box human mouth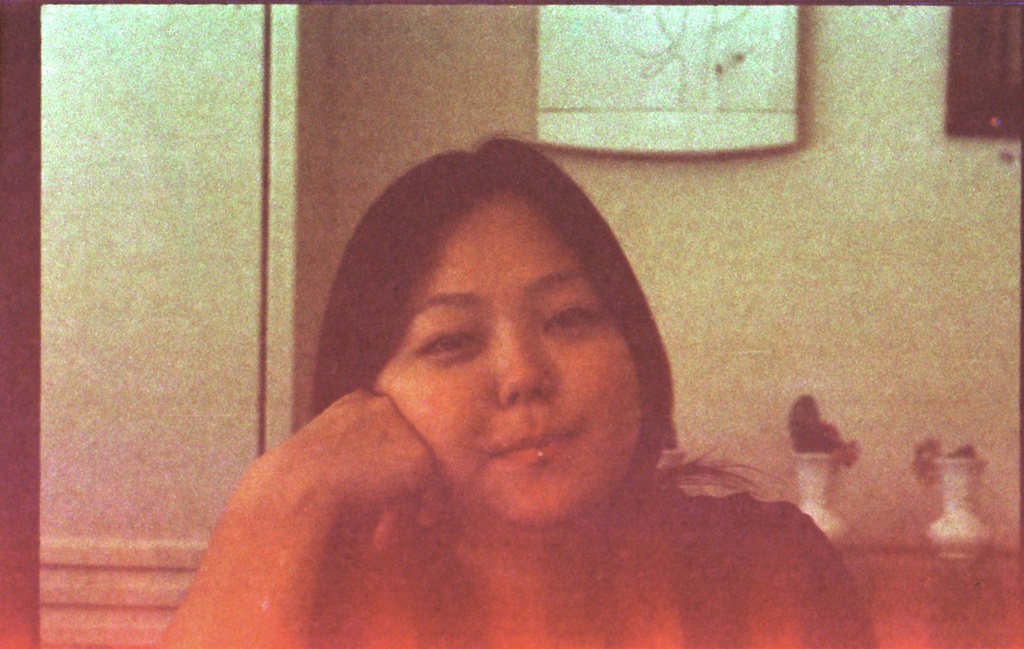
<bbox>486, 423, 583, 469</bbox>
